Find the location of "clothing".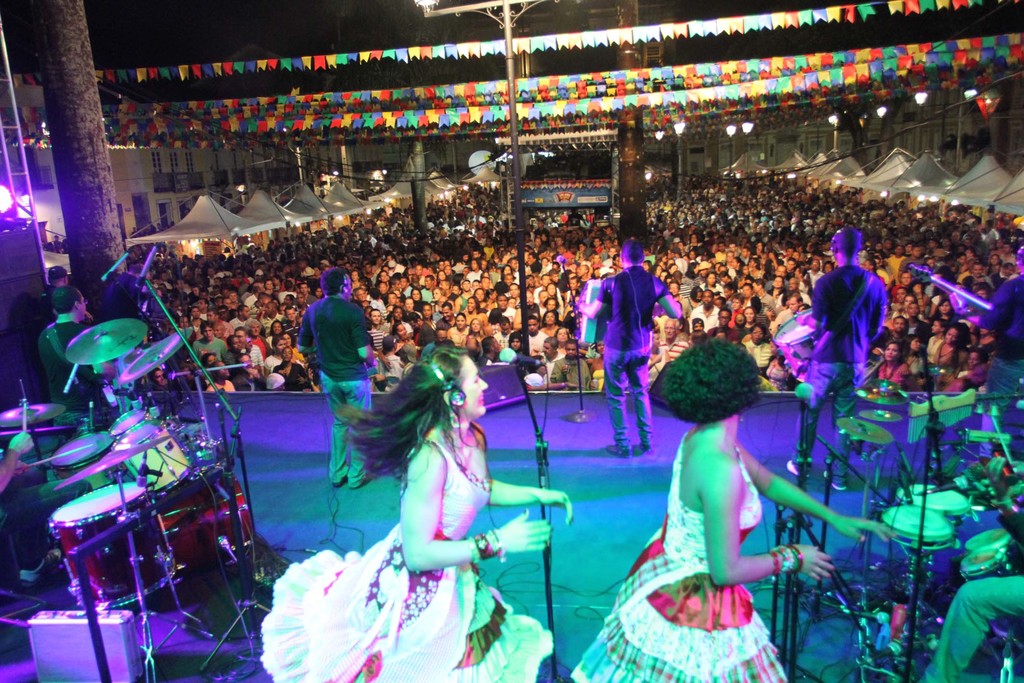
Location: locate(979, 272, 1023, 420).
